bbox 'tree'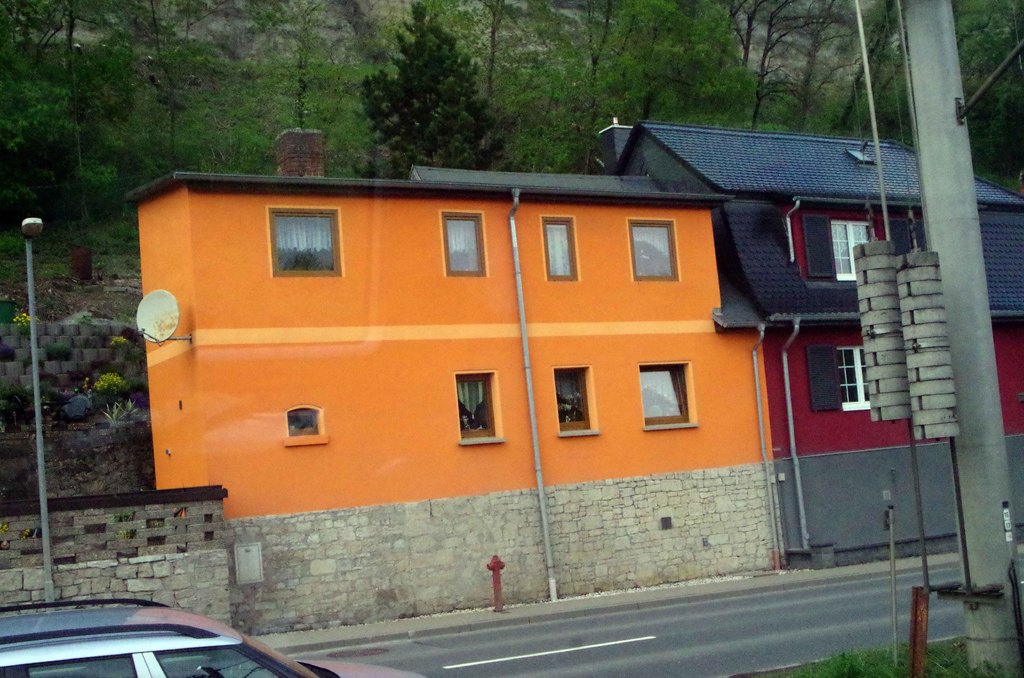
<region>339, 0, 529, 190</region>
